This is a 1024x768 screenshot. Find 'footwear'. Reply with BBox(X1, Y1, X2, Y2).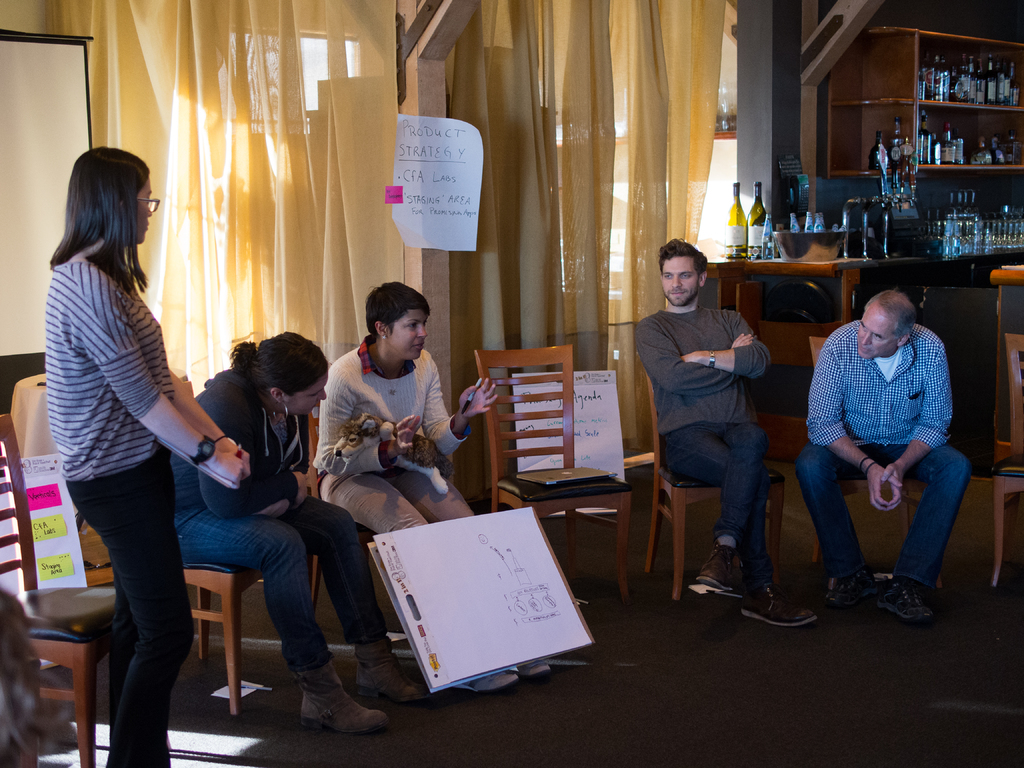
BBox(295, 655, 388, 743).
